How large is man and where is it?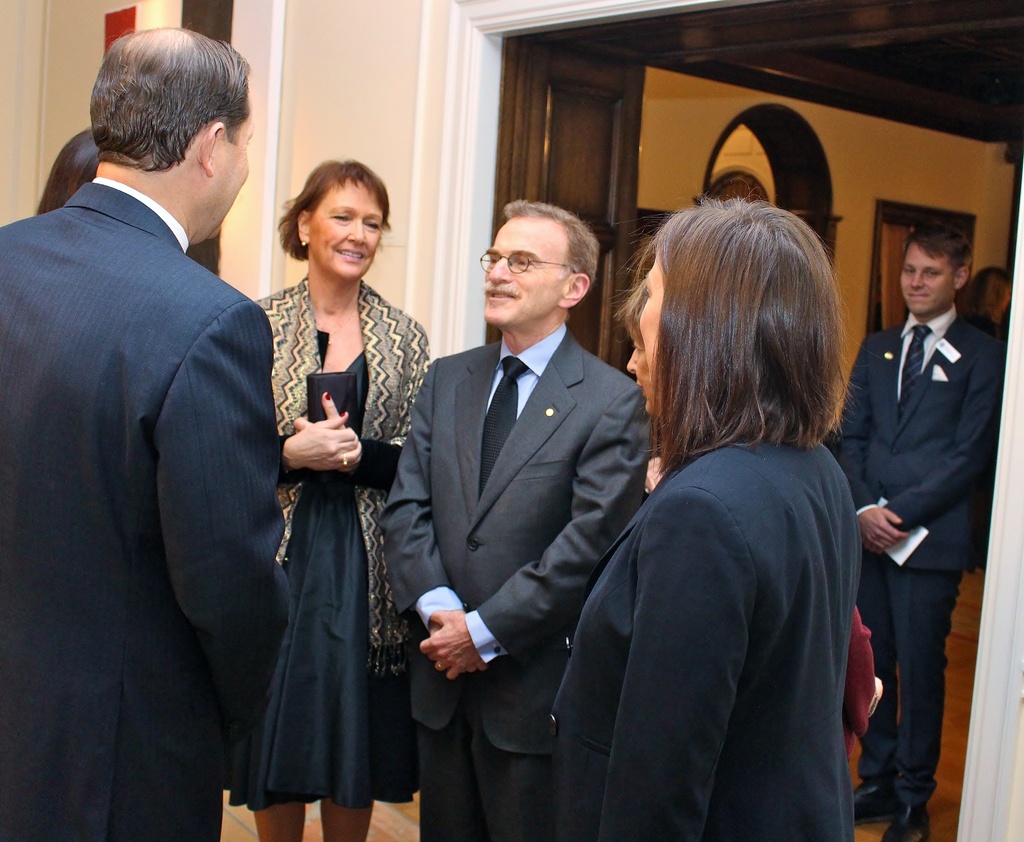
Bounding box: region(849, 204, 1011, 813).
